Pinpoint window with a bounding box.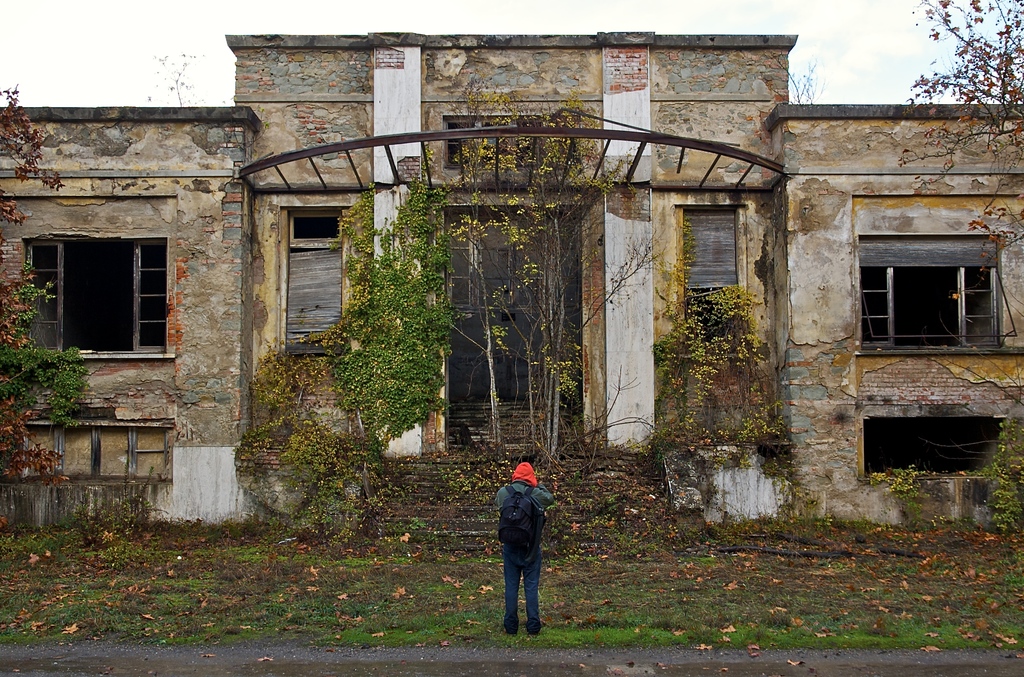
{"left": 285, "top": 207, "right": 348, "bottom": 352}.
